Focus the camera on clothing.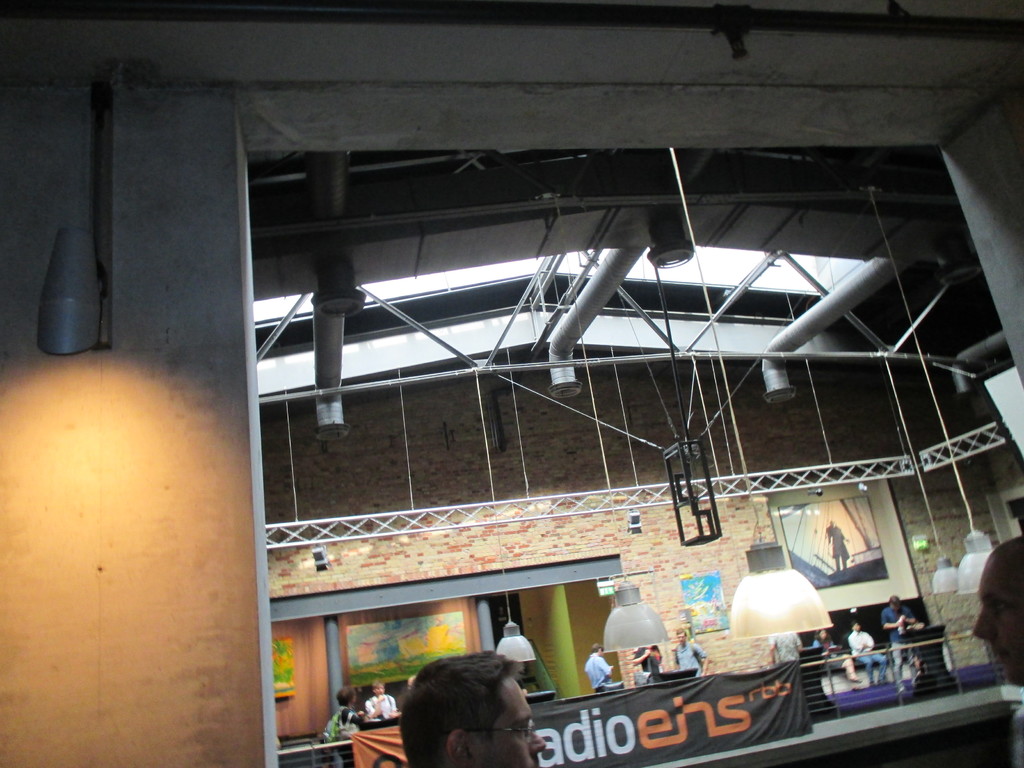
Focus region: 366, 693, 395, 719.
